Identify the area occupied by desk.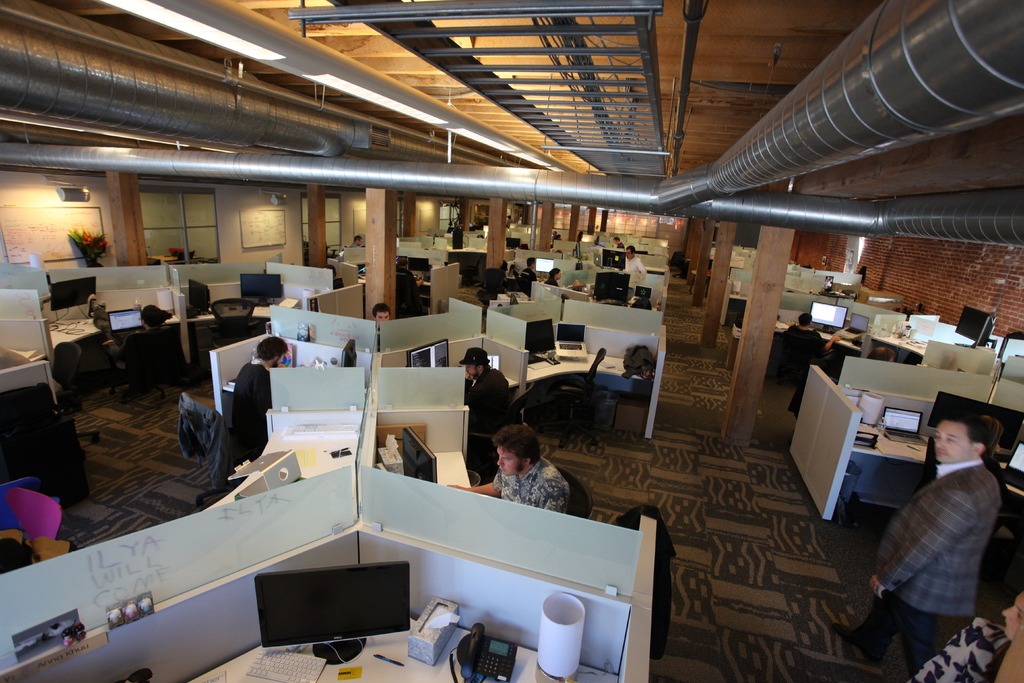
Area: (left=19, top=465, right=679, bottom=677).
